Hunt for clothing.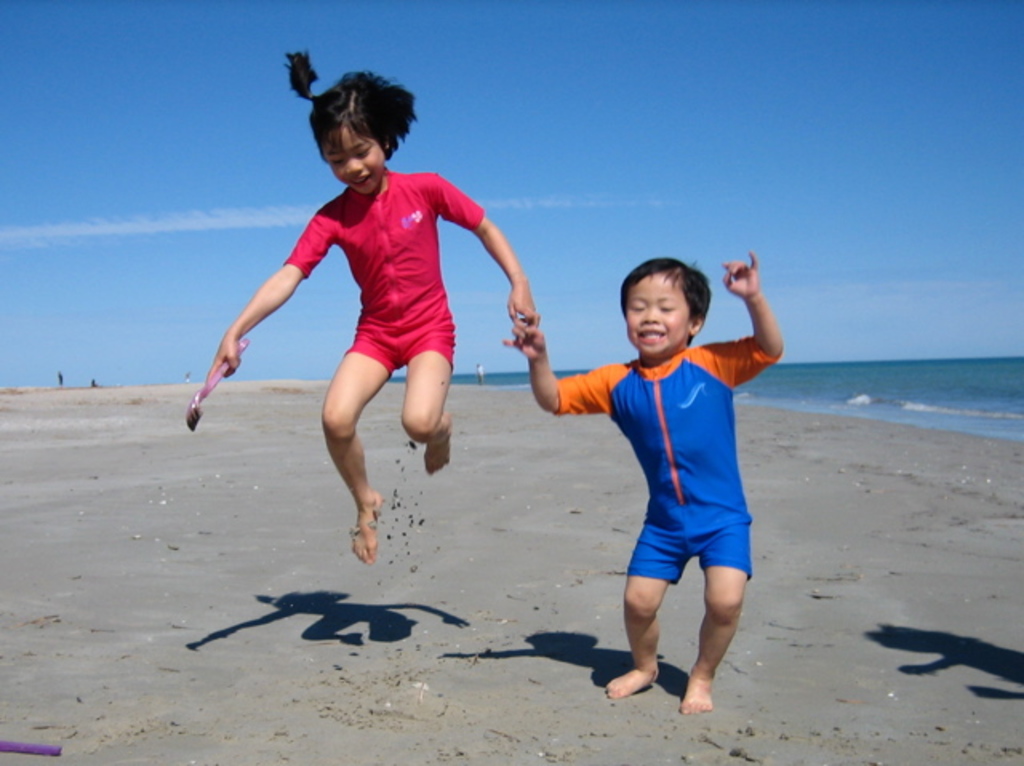
Hunted down at 285/168/485/373.
